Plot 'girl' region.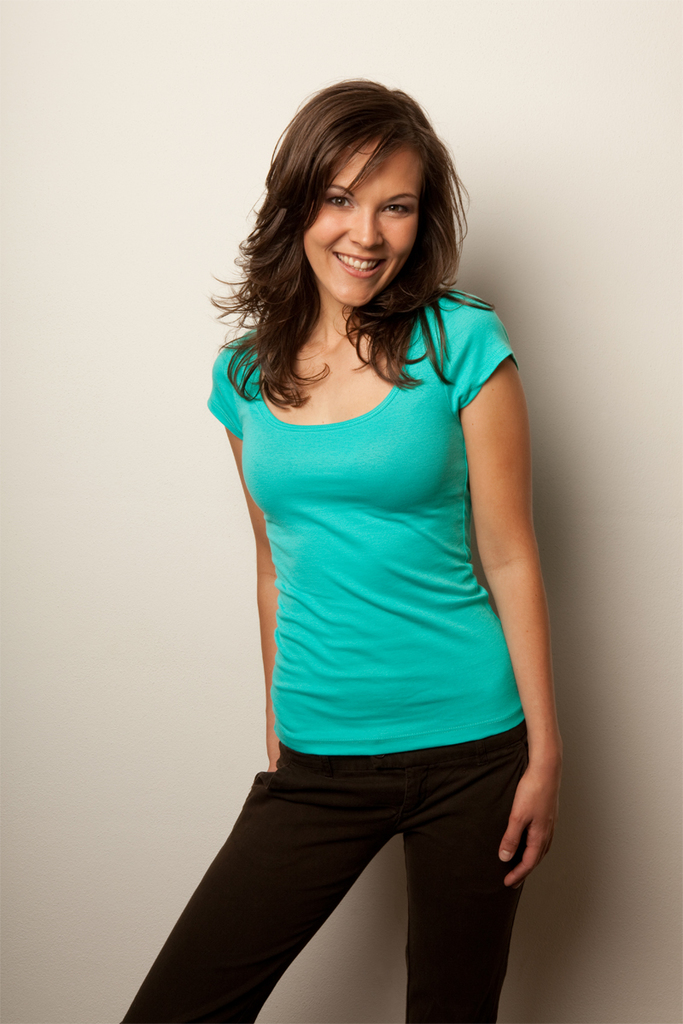
Plotted at <bbox>115, 76, 567, 1023</bbox>.
